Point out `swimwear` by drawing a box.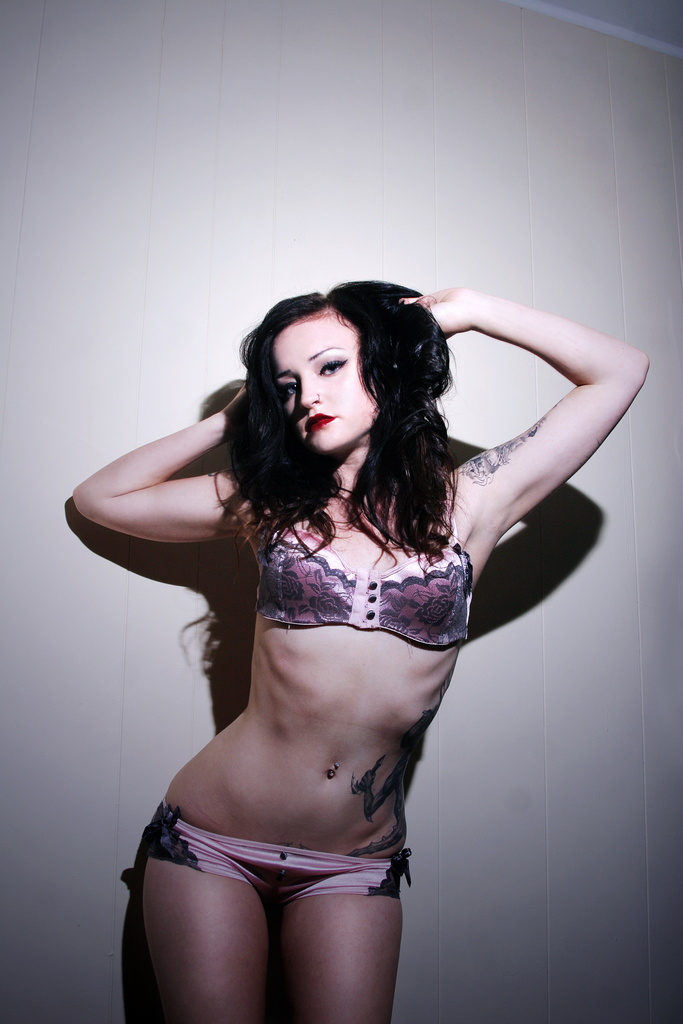
(143, 803, 414, 920).
